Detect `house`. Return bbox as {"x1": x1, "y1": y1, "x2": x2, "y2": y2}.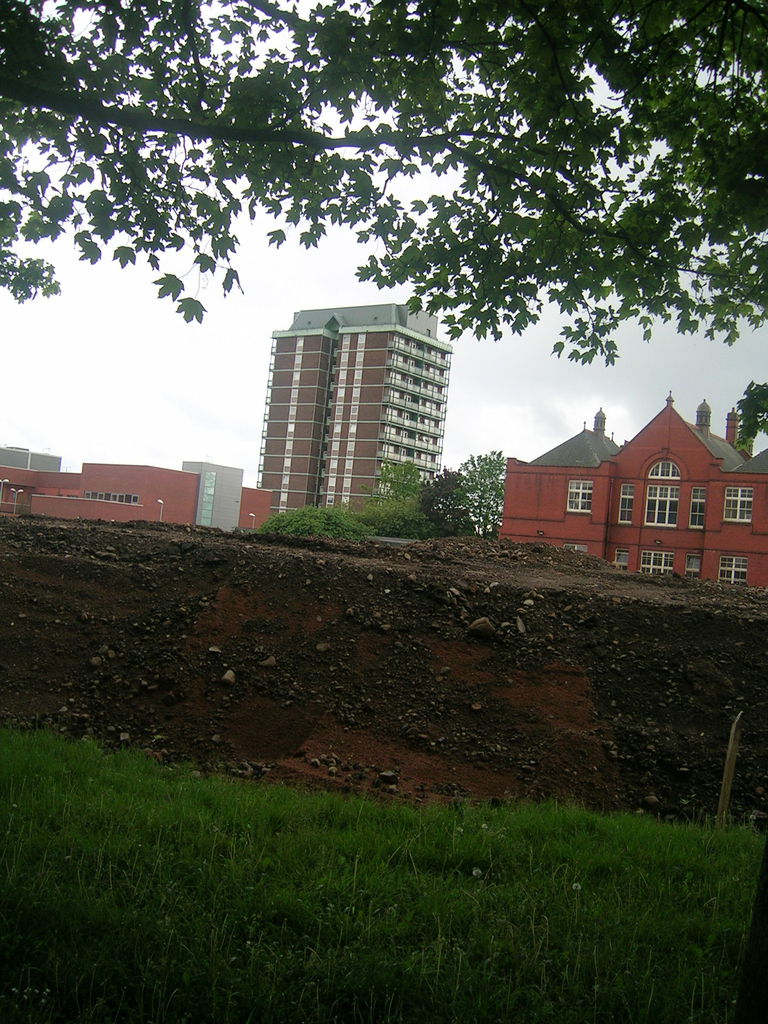
{"x1": 248, "y1": 296, "x2": 453, "y2": 529}.
